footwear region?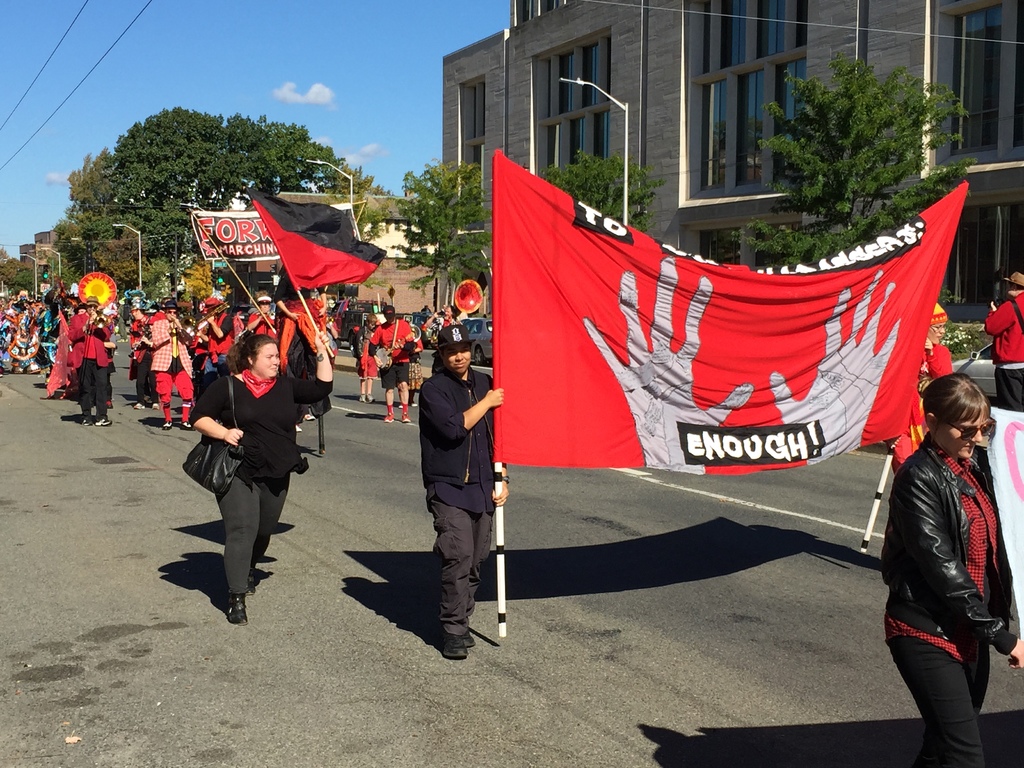
440 631 465 655
